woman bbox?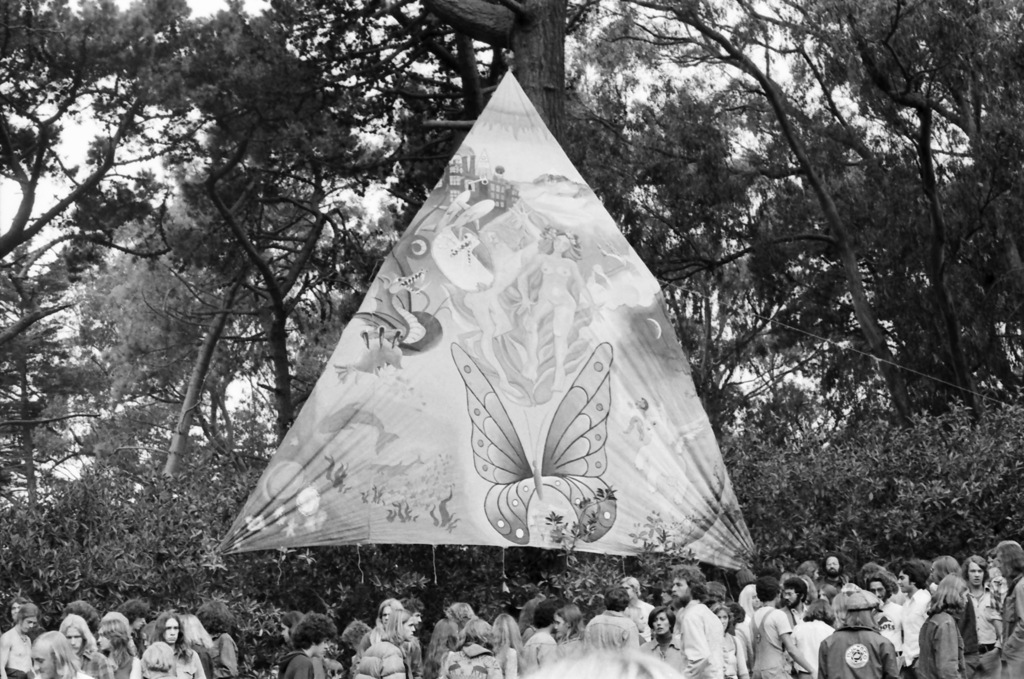
{"x1": 356, "y1": 611, "x2": 412, "y2": 678}
